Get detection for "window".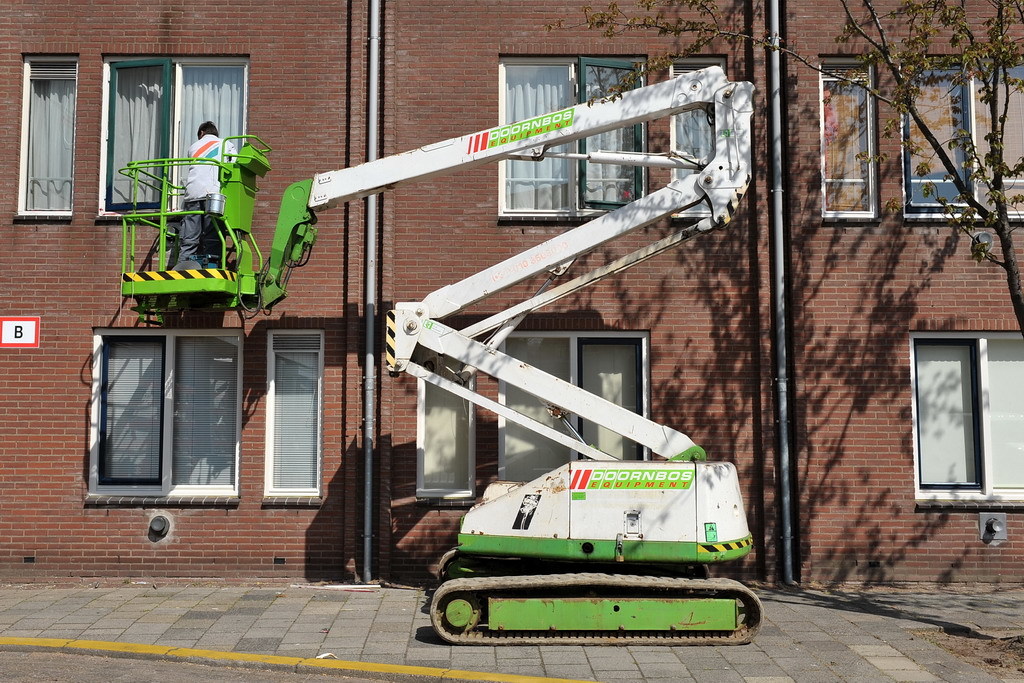
Detection: bbox=(14, 51, 79, 216).
